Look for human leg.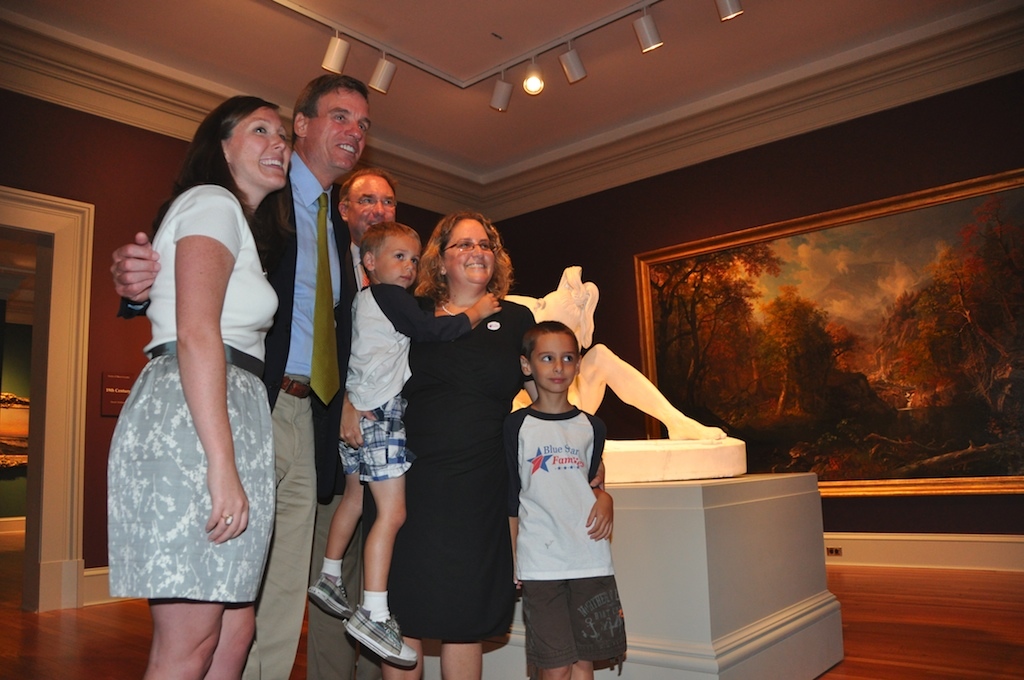
Found: (313,426,364,621).
